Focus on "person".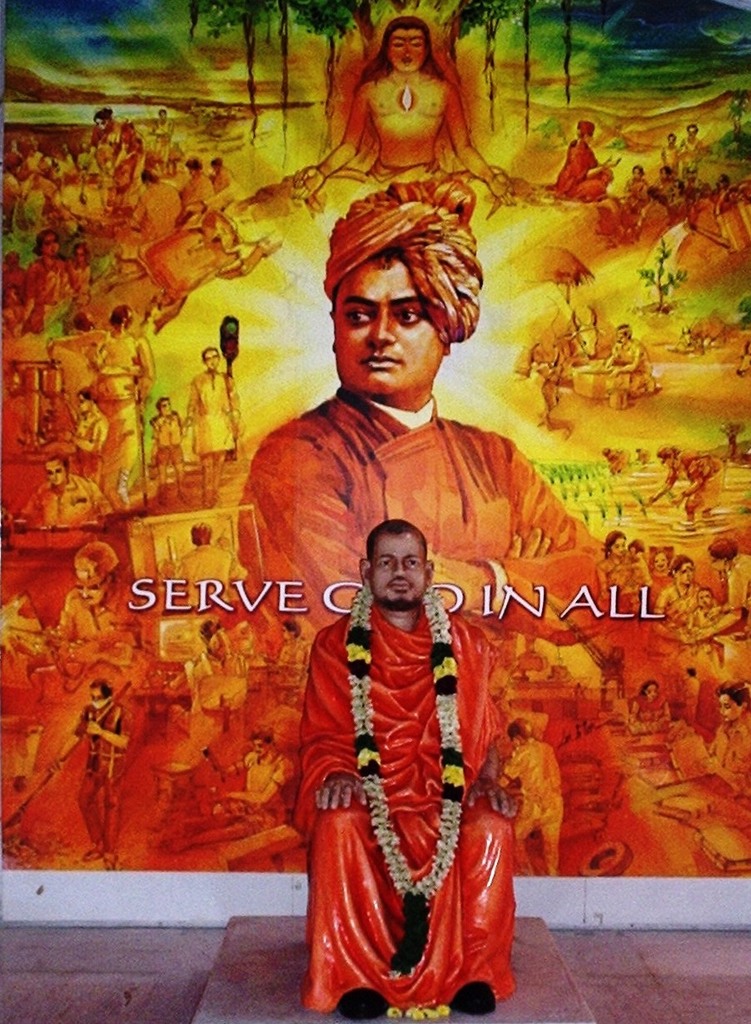
Focused at 179, 618, 246, 744.
